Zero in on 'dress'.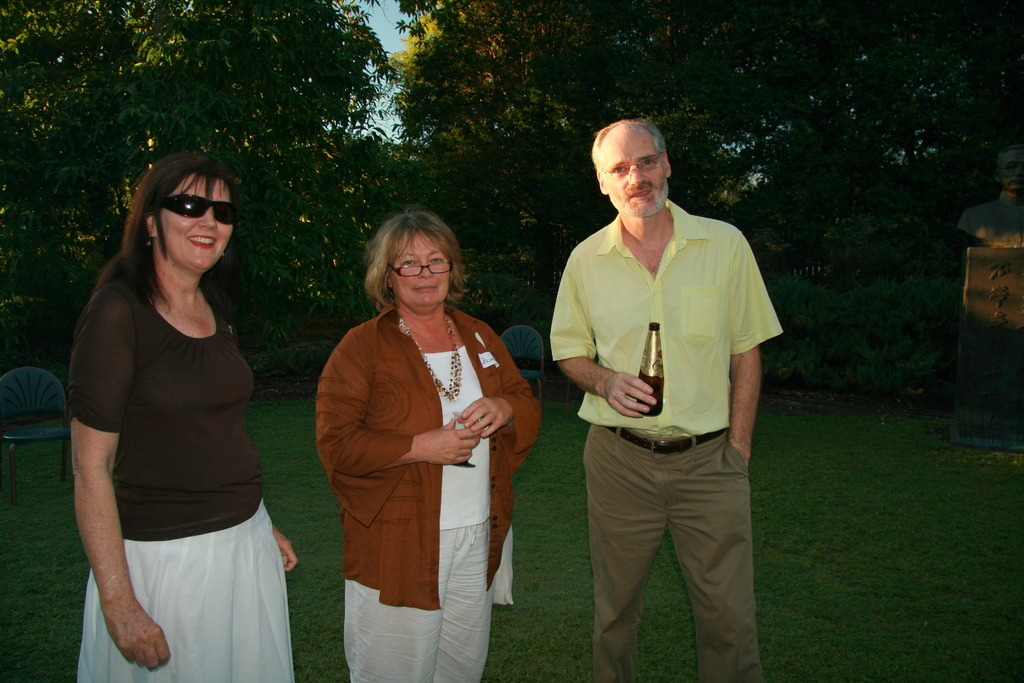
Zeroed in: 74, 281, 292, 682.
